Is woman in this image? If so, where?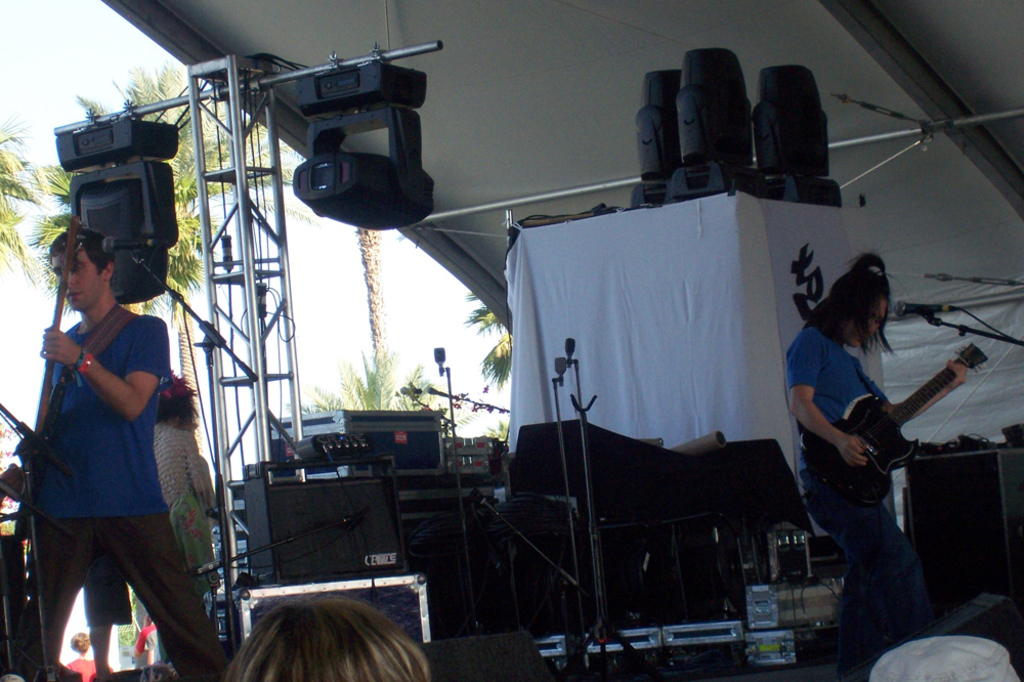
Yes, at [x1=158, y1=378, x2=218, y2=588].
